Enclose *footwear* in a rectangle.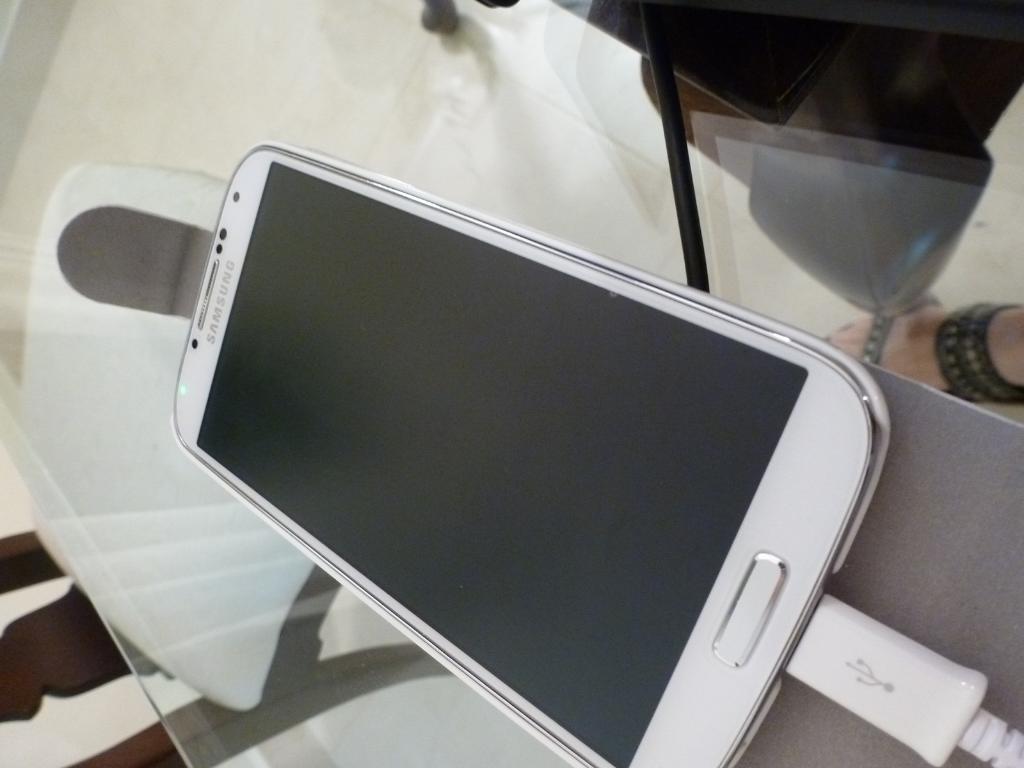
locate(813, 294, 1023, 410).
